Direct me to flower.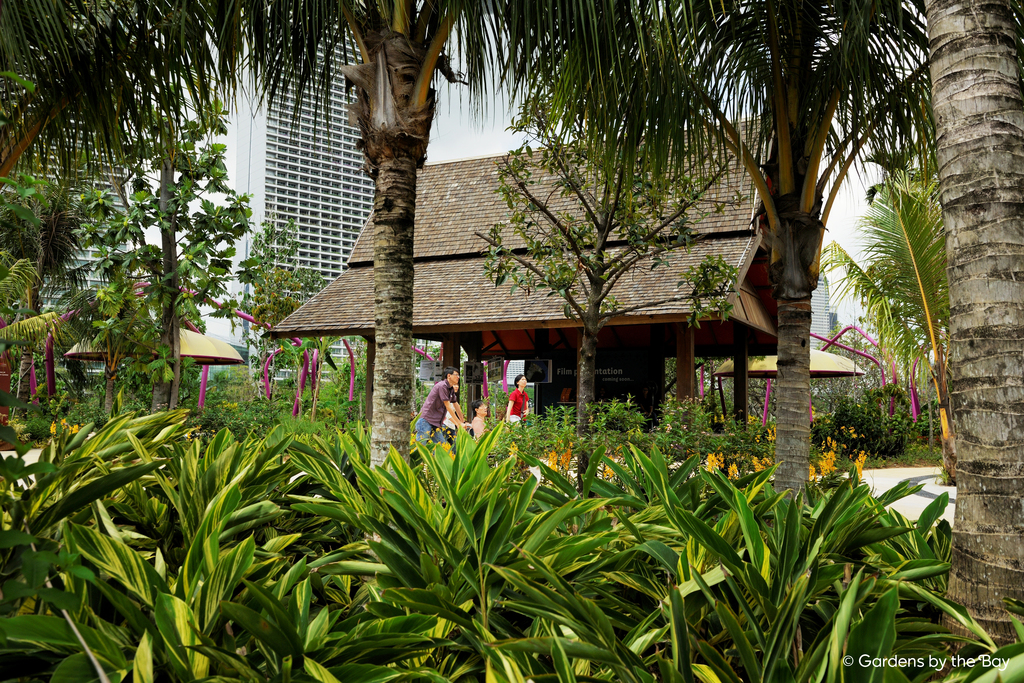
Direction: [562, 436, 572, 475].
